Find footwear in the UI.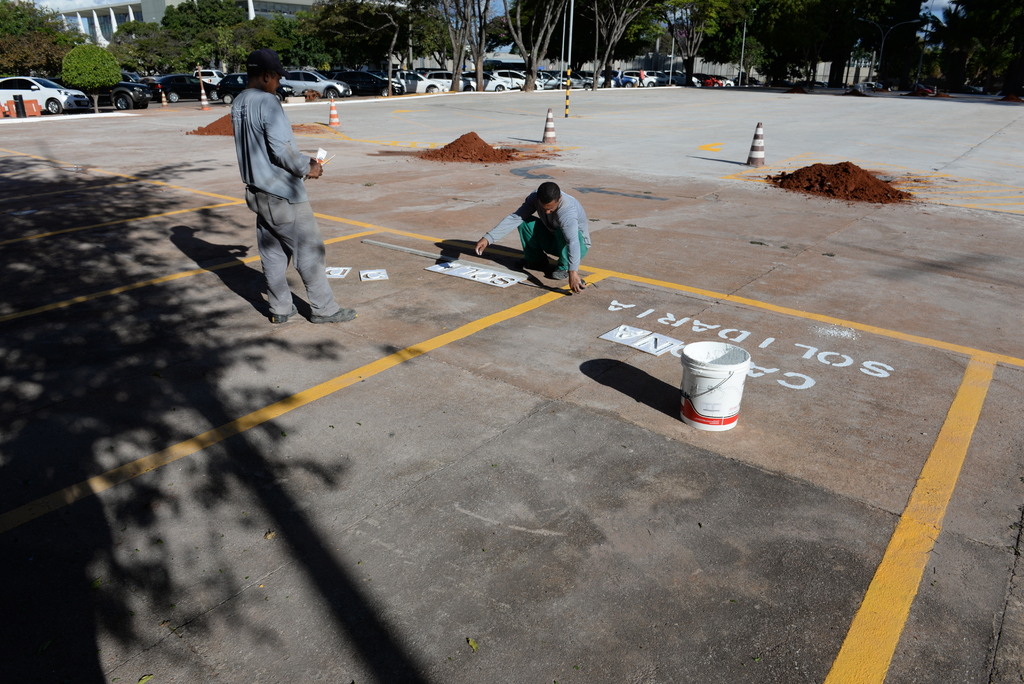
UI element at BBox(268, 309, 299, 325).
